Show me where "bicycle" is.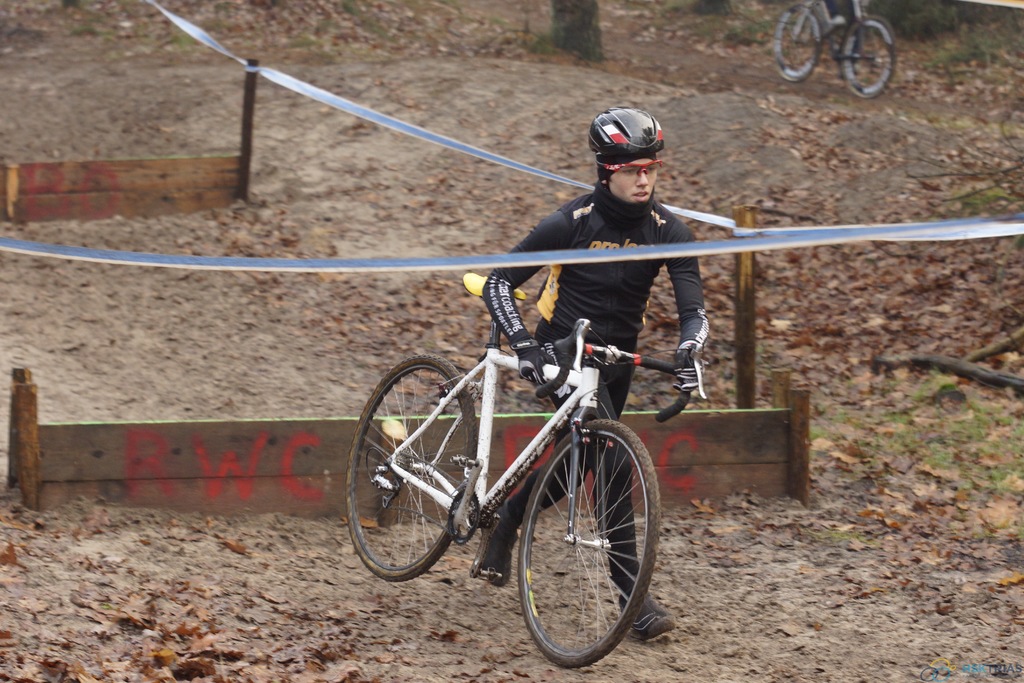
"bicycle" is at [left=771, top=0, right=897, bottom=100].
